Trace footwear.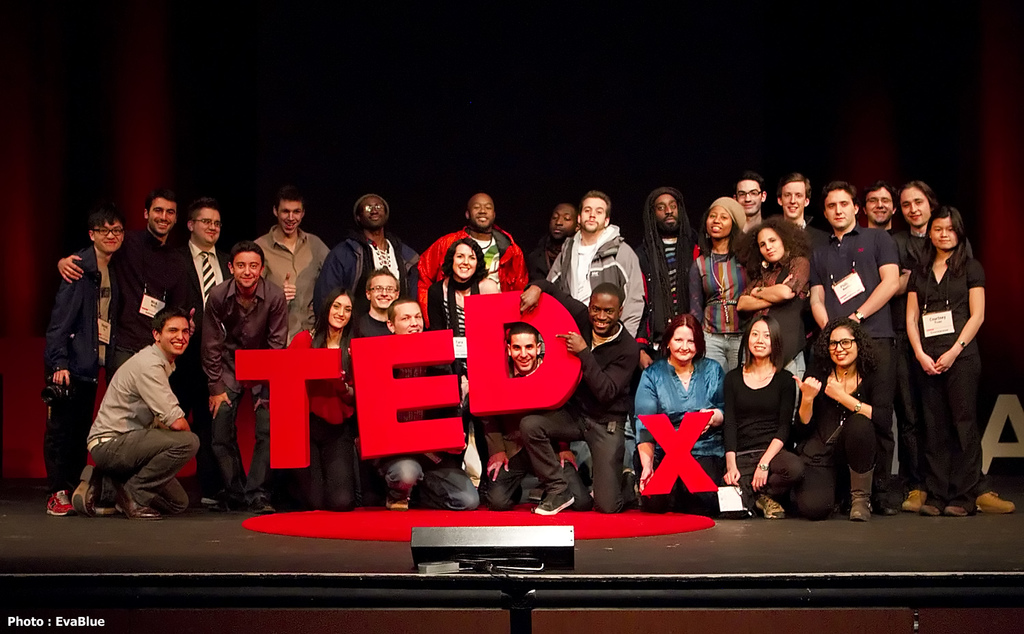
Traced to [x1=115, y1=496, x2=166, y2=522].
